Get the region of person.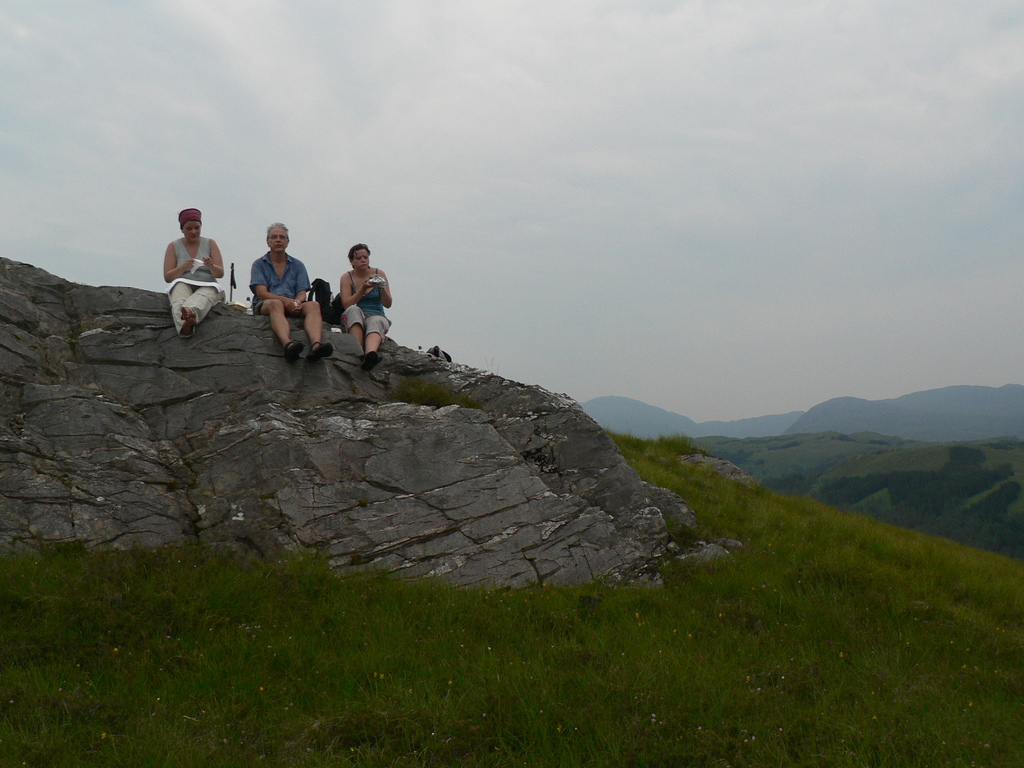
<box>330,244,390,356</box>.
